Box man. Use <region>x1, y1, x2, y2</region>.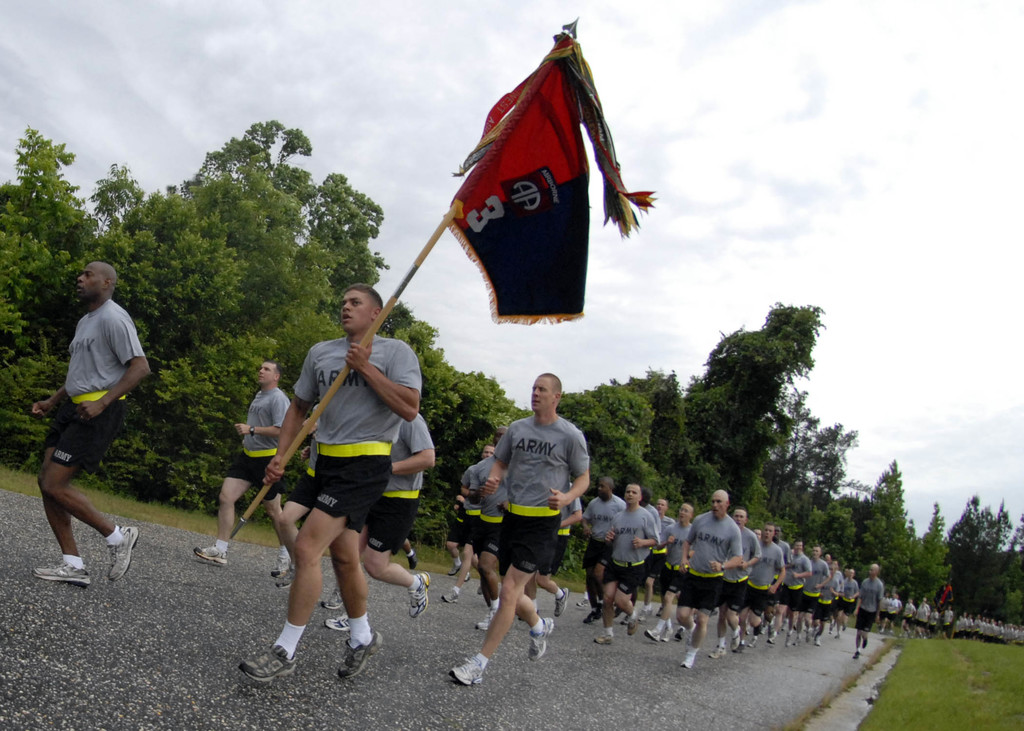
<region>444, 440, 493, 597</region>.
